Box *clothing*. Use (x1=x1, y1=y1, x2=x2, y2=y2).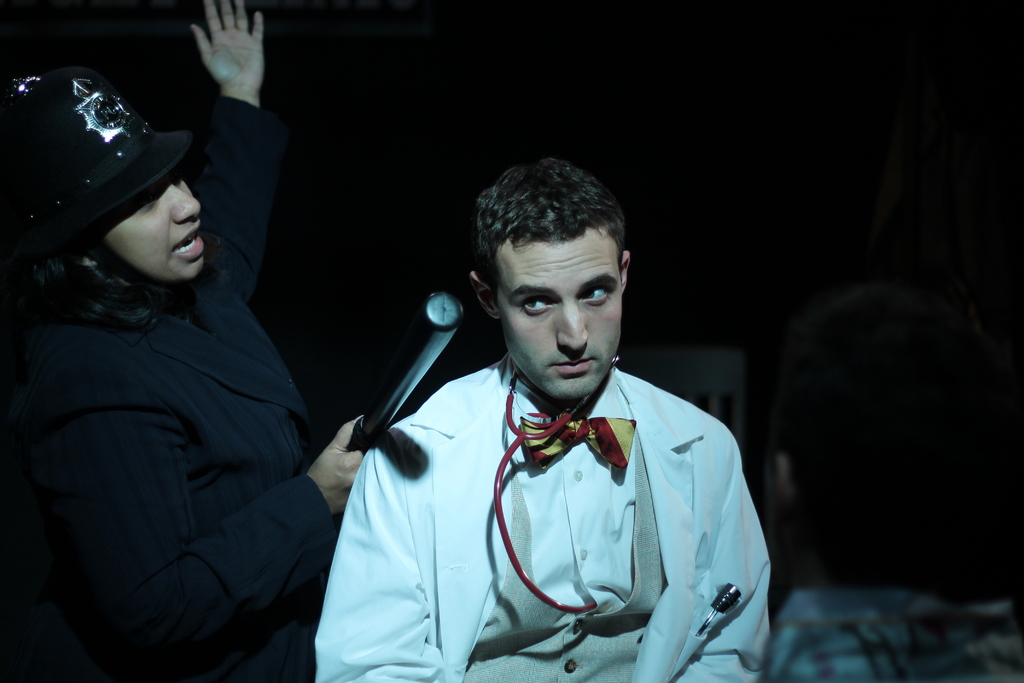
(x1=8, y1=89, x2=337, y2=682).
